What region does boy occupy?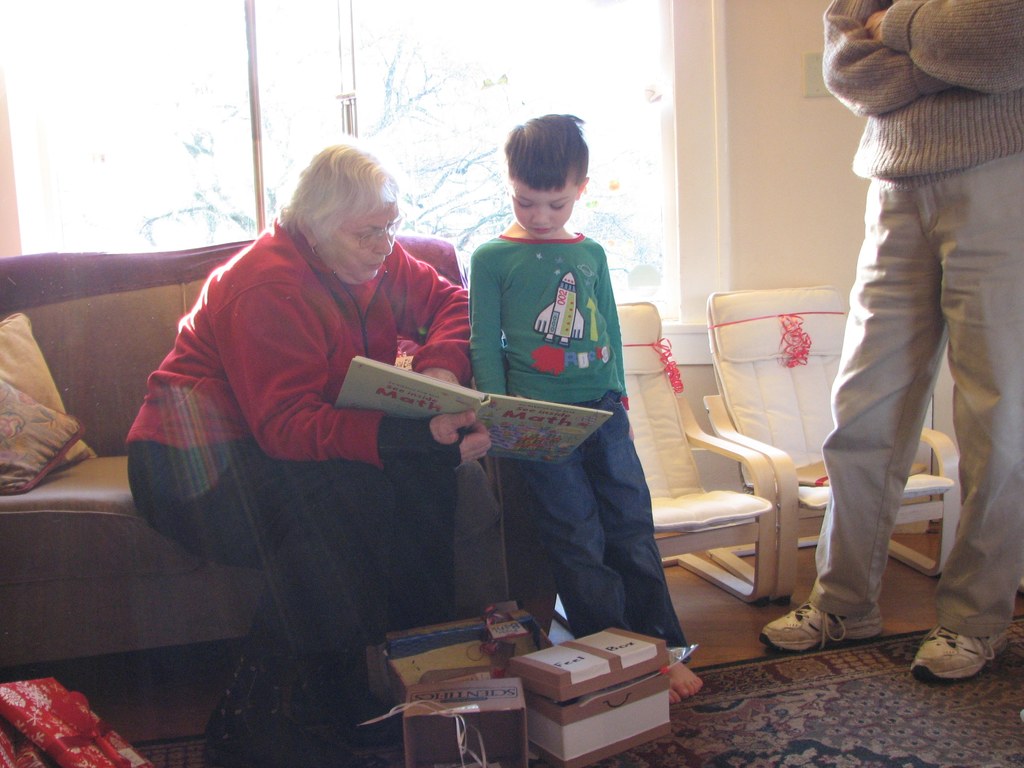
bbox=[465, 111, 703, 701].
